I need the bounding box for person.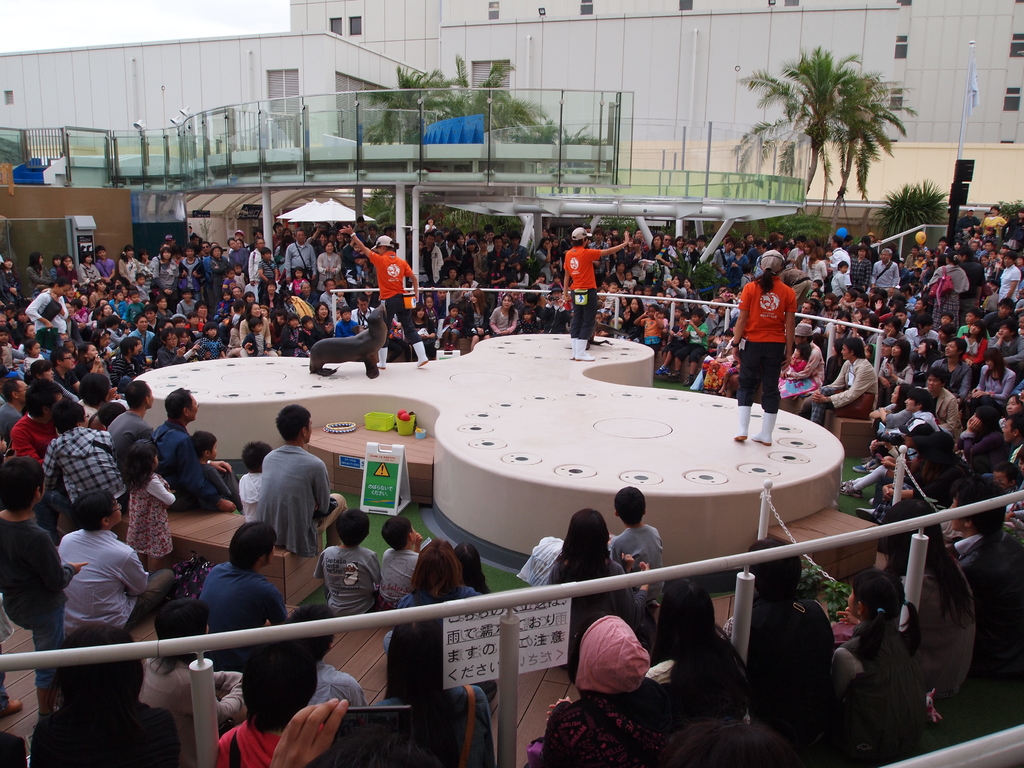
Here it is: bbox(837, 313, 861, 335).
